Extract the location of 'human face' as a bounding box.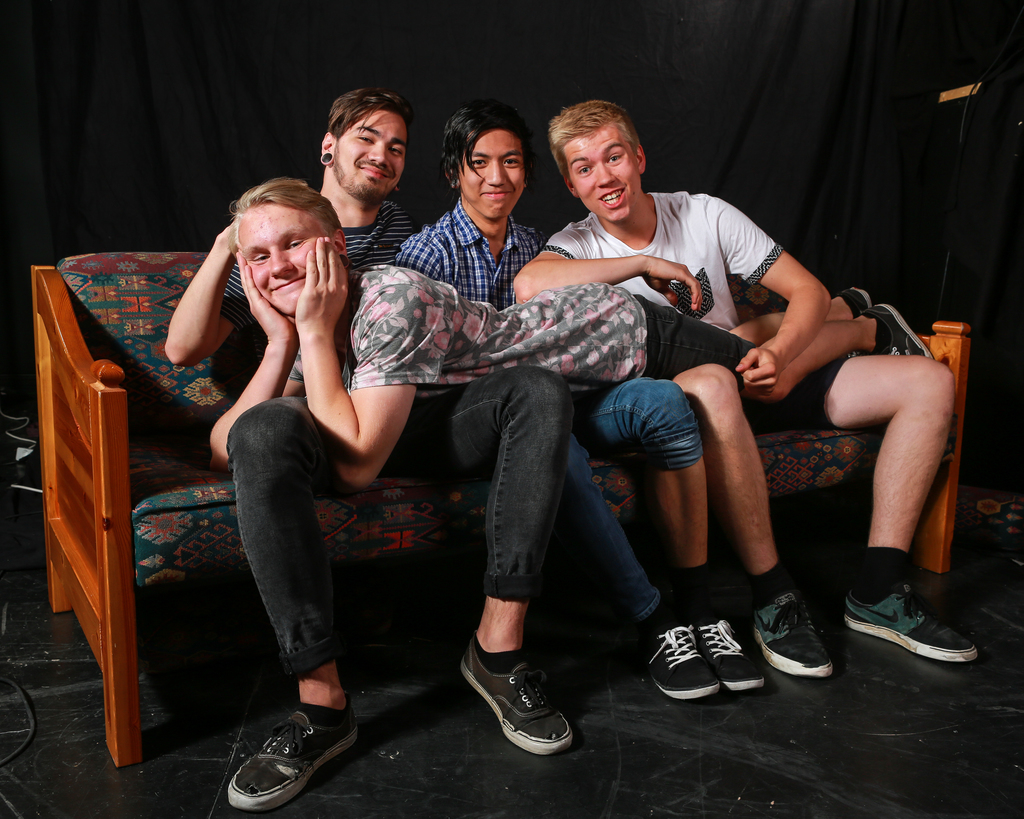
(x1=324, y1=102, x2=410, y2=203).
